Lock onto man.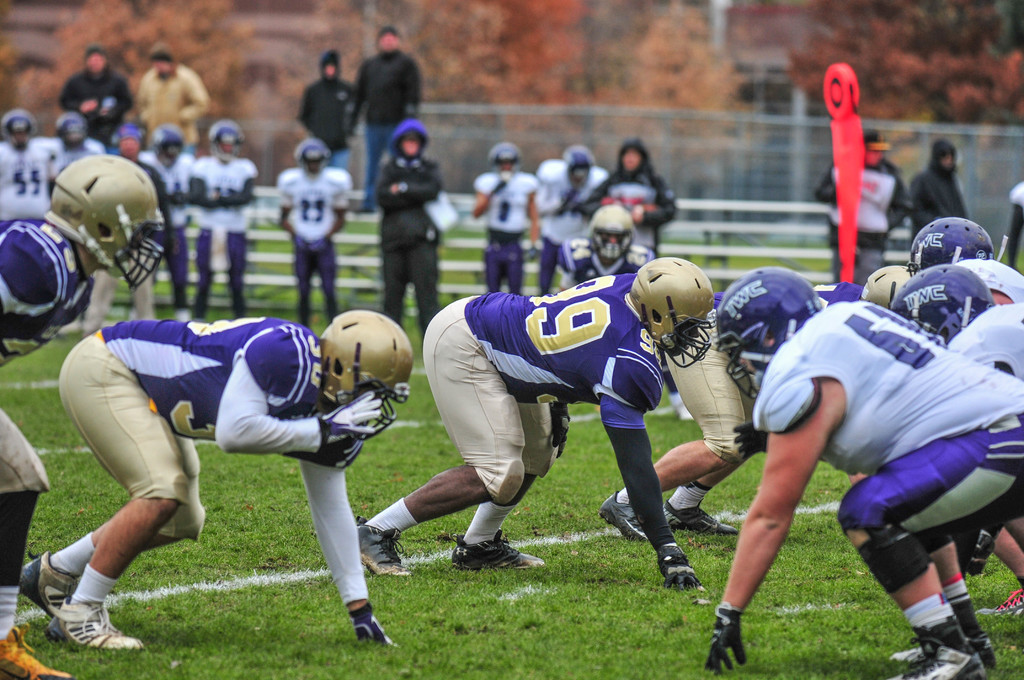
Locked: <region>377, 127, 447, 344</region>.
